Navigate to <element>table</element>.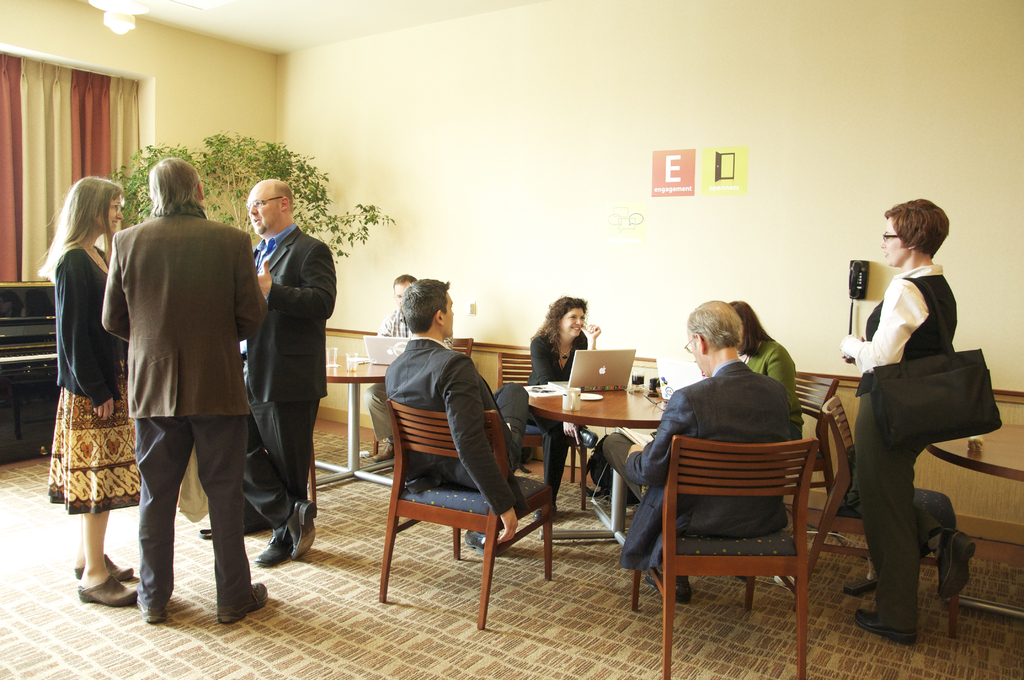
Navigation target: [left=522, top=379, right=672, bottom=566].
